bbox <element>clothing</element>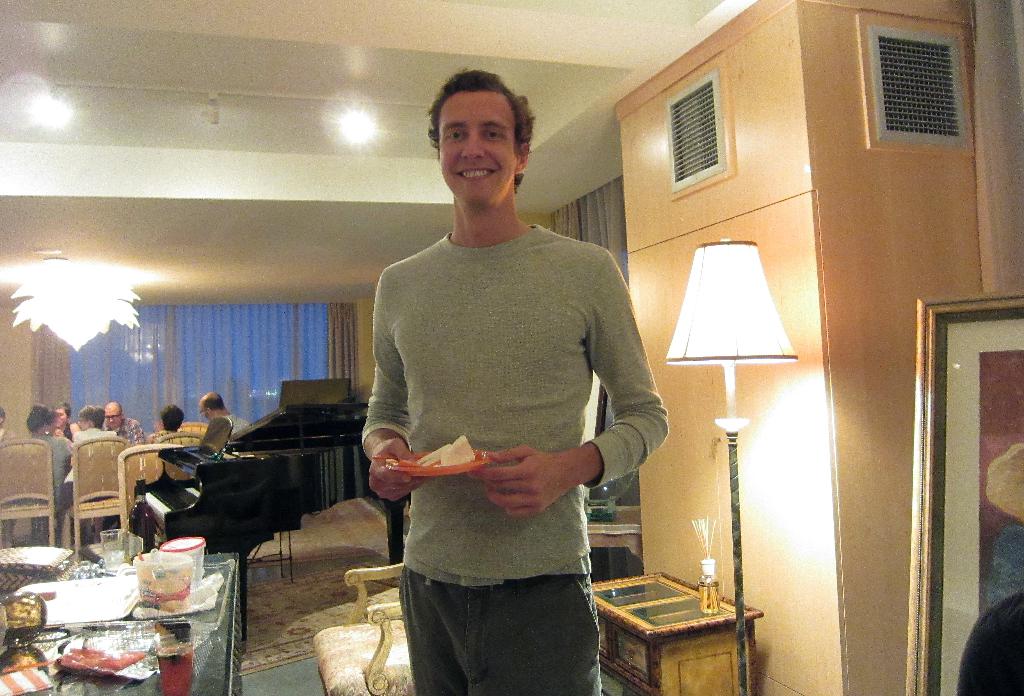
218 411 249 437
